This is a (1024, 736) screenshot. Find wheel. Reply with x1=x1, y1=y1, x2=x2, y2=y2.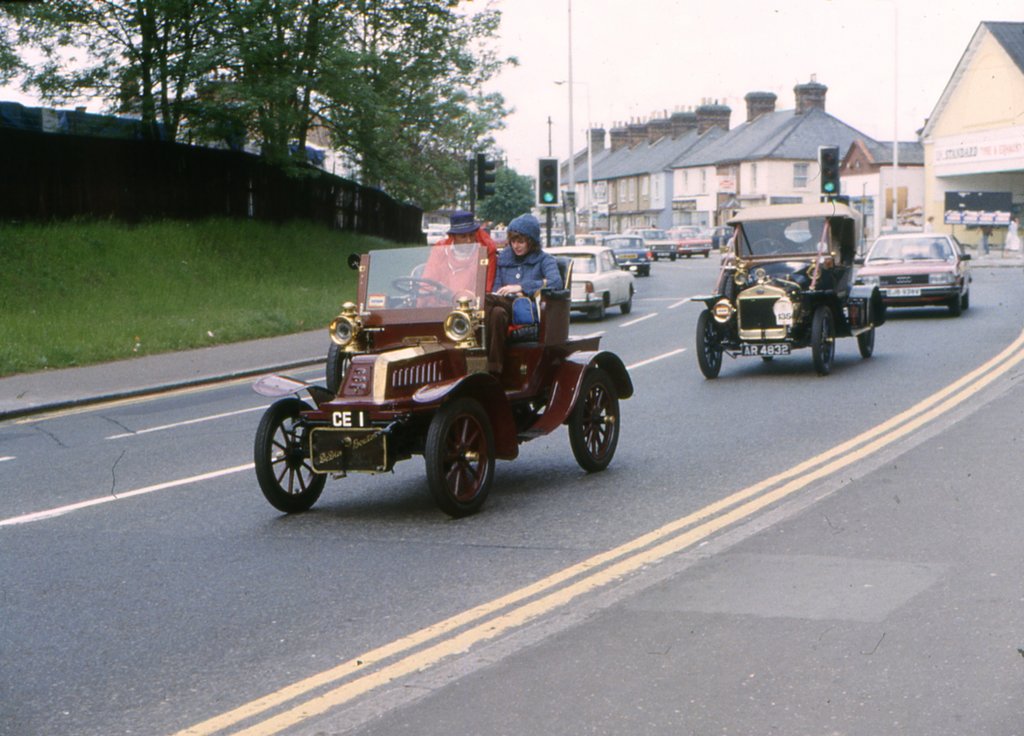
x1=586, y1=288, x2=605, y2=321.
